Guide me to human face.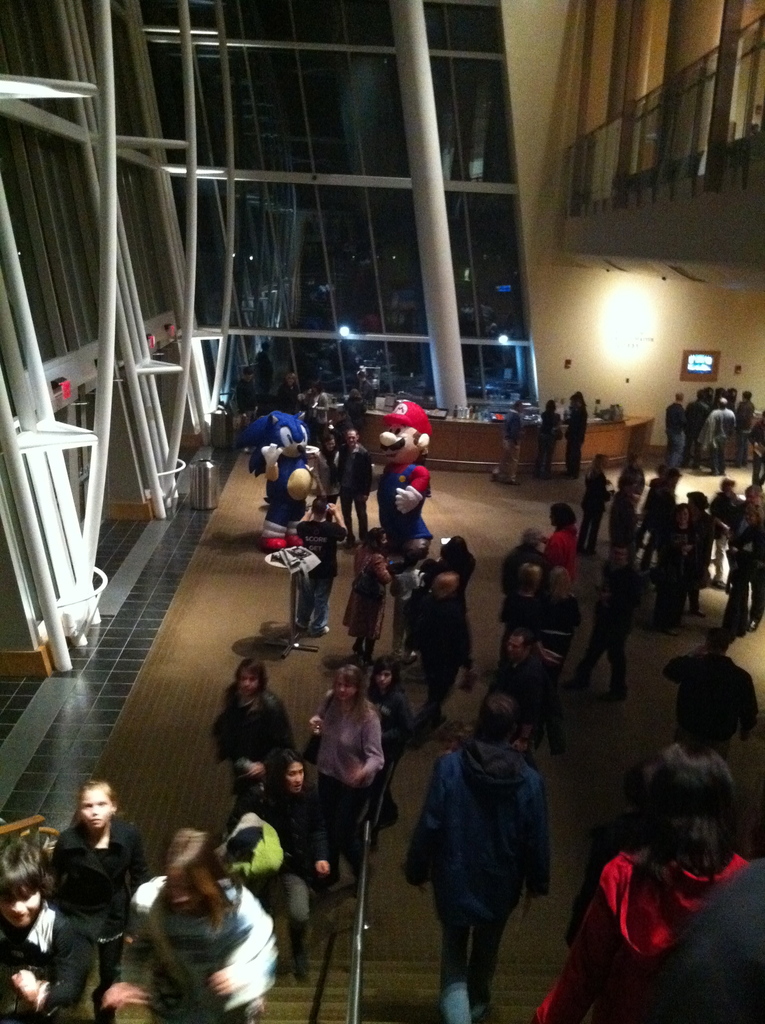
Guidance: 0/889/45/927.
